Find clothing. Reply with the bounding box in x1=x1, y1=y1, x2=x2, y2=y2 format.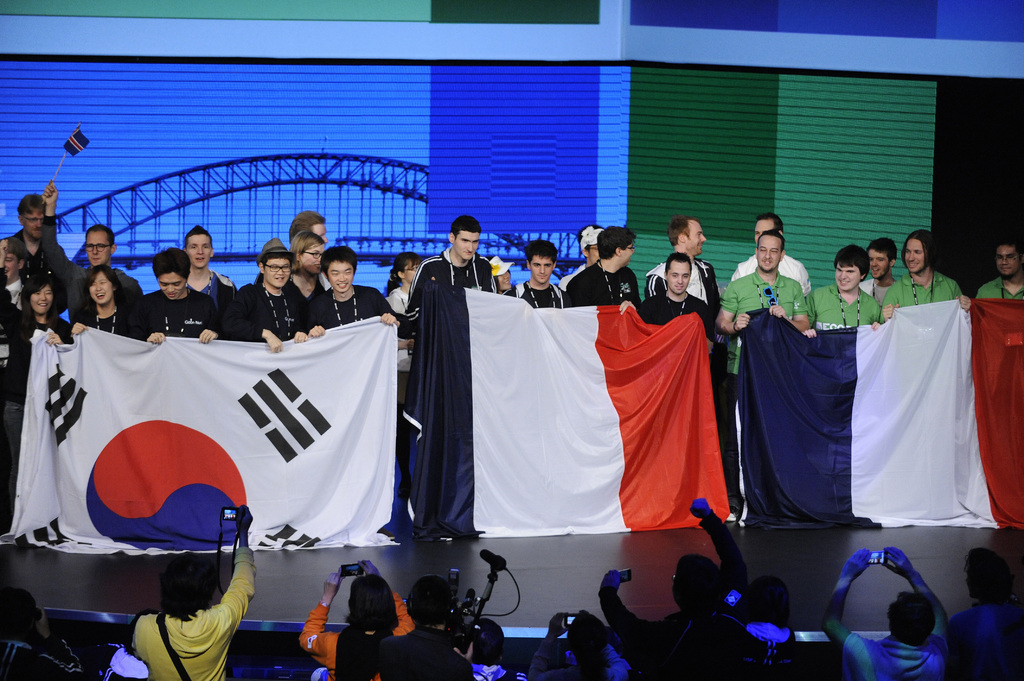
x1=595, y1=509, x2=751, y2=680.
